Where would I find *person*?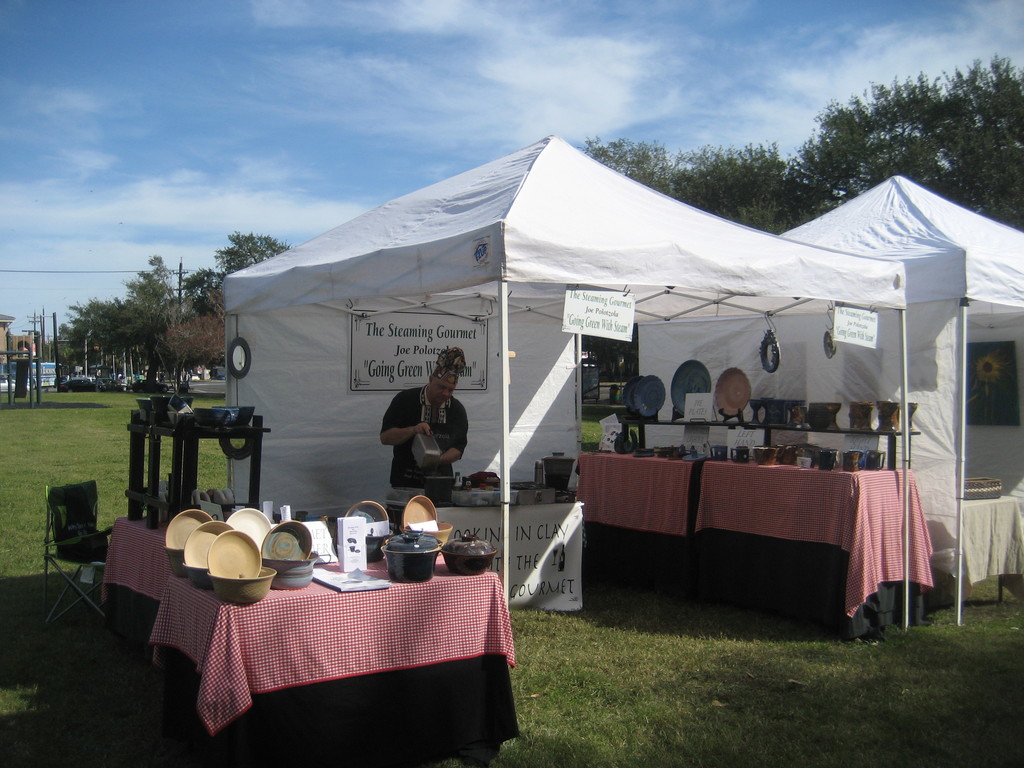
At 378 348 473 502.
